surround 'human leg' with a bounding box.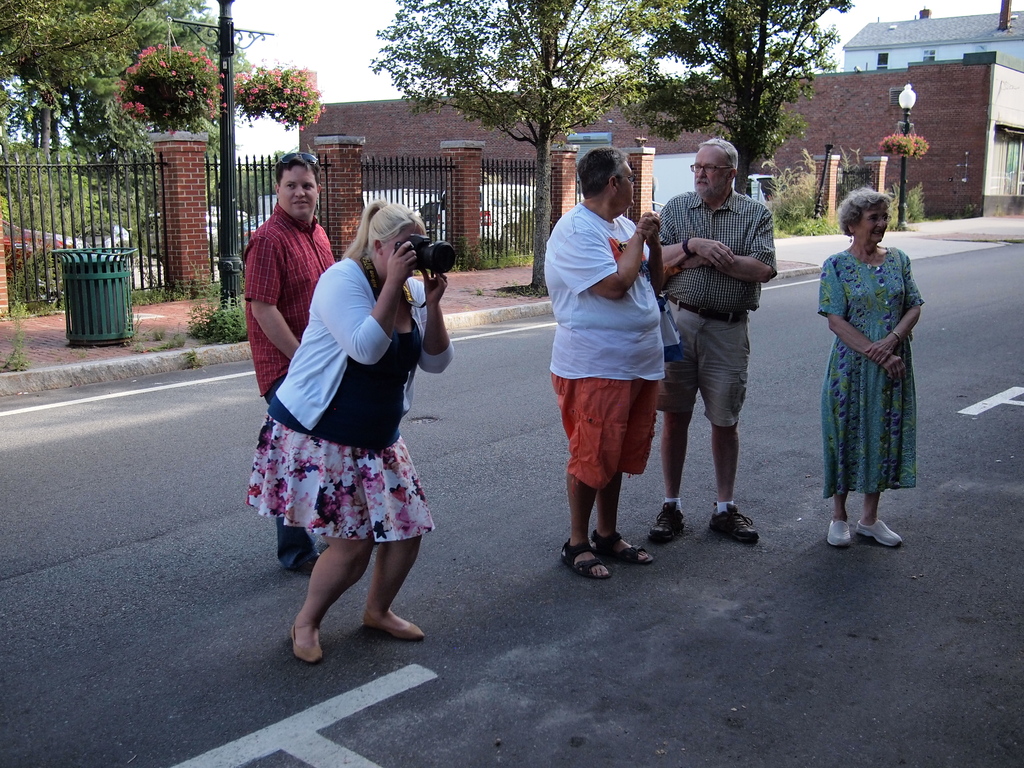
{"x1": 829, "y1": 484, "x2": 856, "y2": 550}.
